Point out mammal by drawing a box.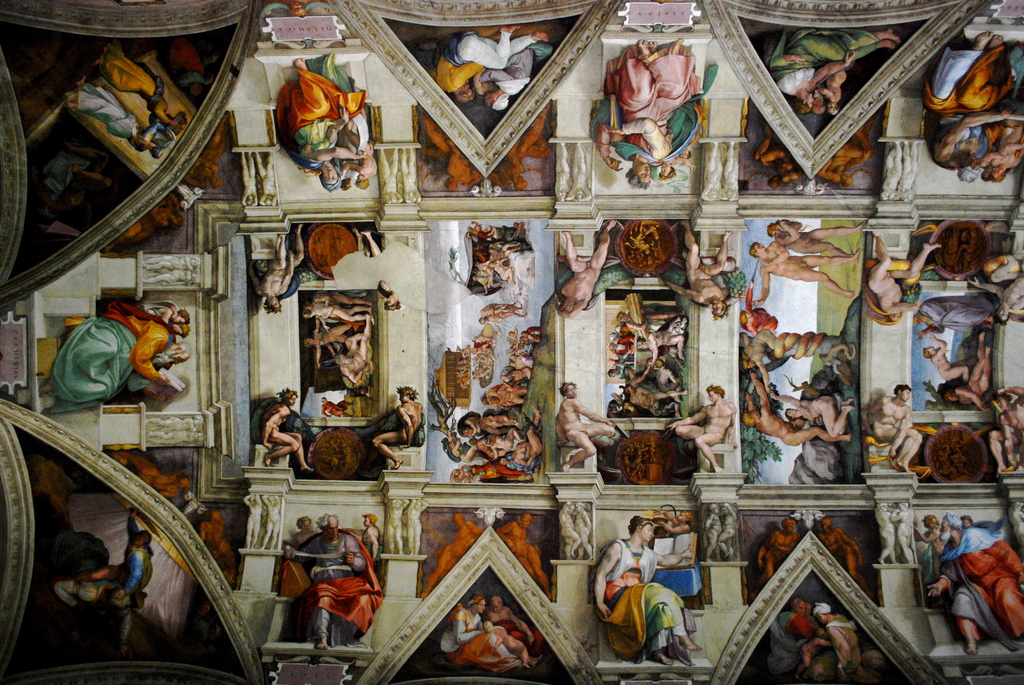
BBox(371, 387, 423, 474).
